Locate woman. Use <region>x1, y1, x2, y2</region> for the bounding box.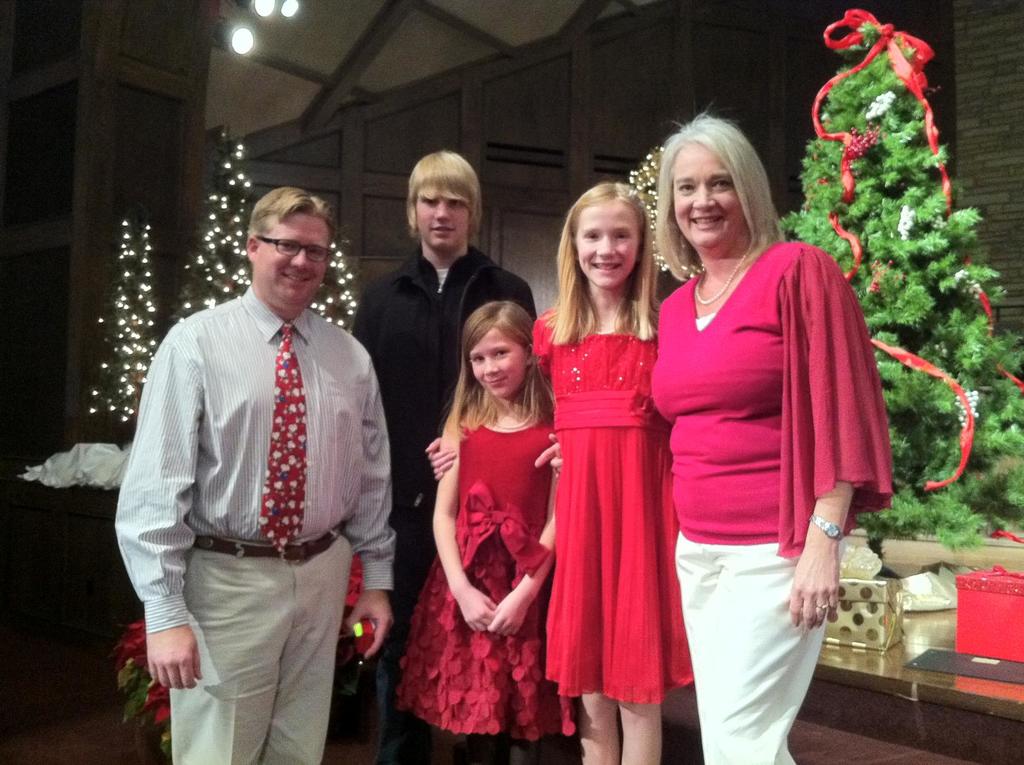
<region>639, 109, 881, 759</region>.
